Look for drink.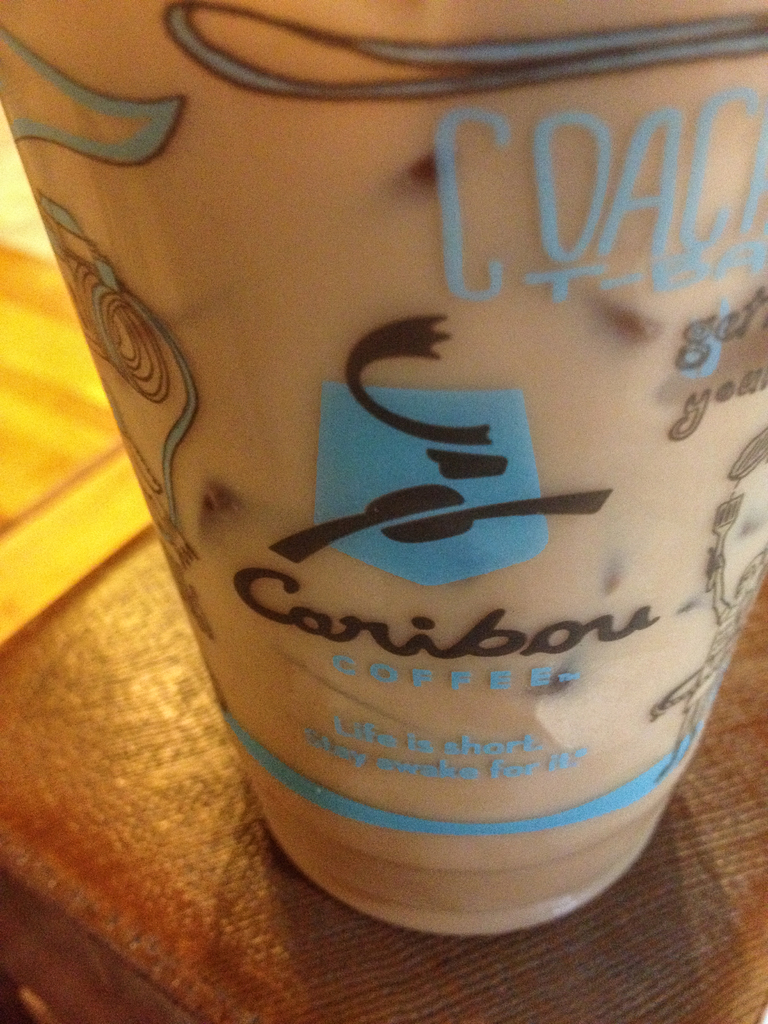
Found: [left=65, top=56, right=766, bottom=938].
